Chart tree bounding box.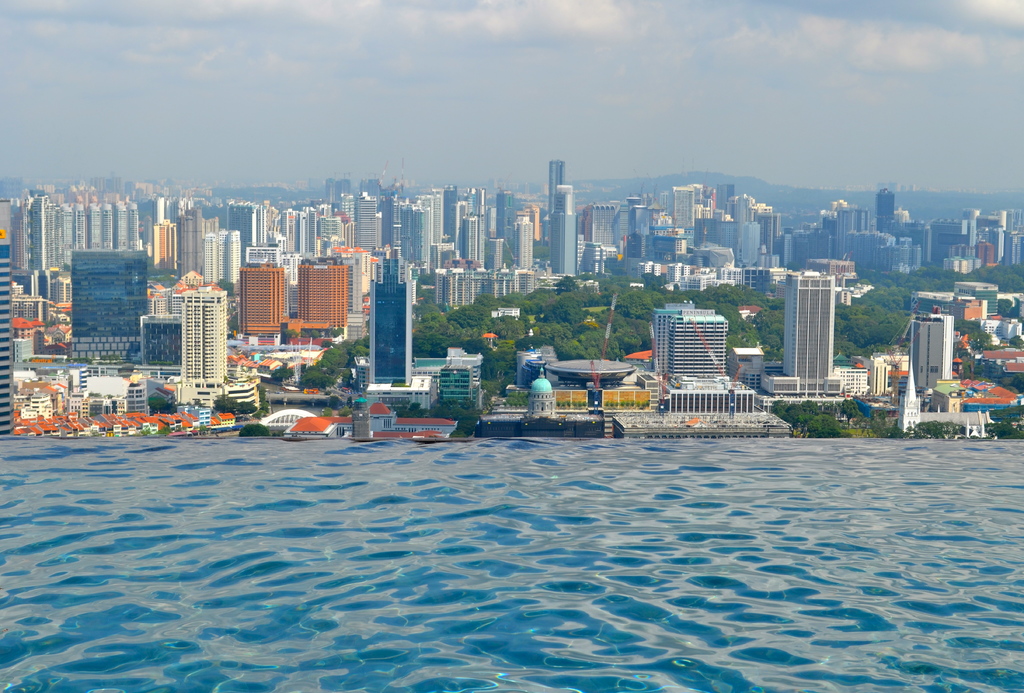
Charted: <box>429,397,485,439</box>.
